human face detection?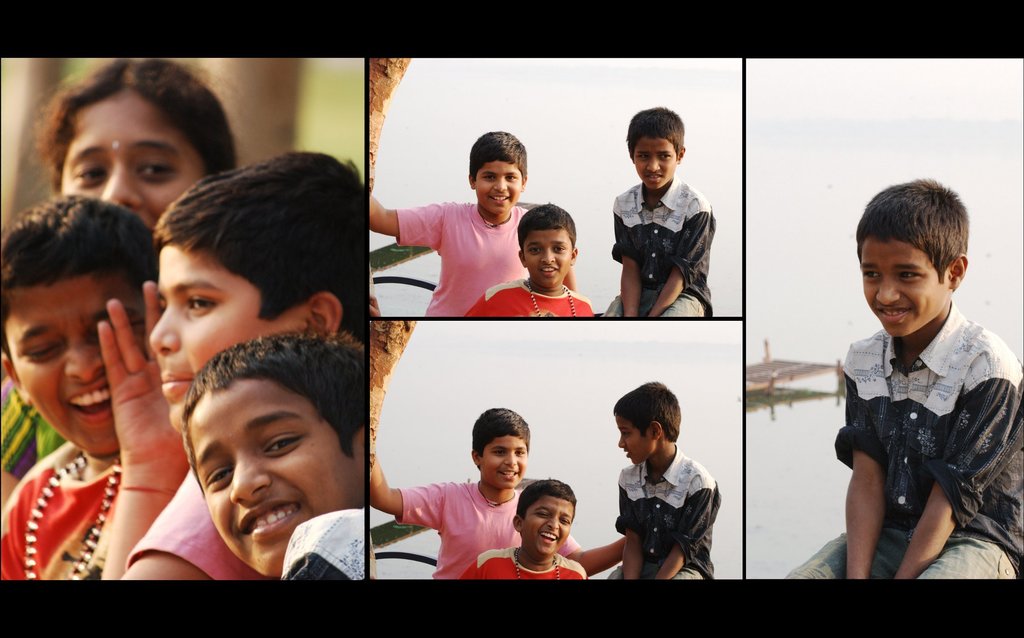
(left=521, top=497, right=575, bottom=555)
